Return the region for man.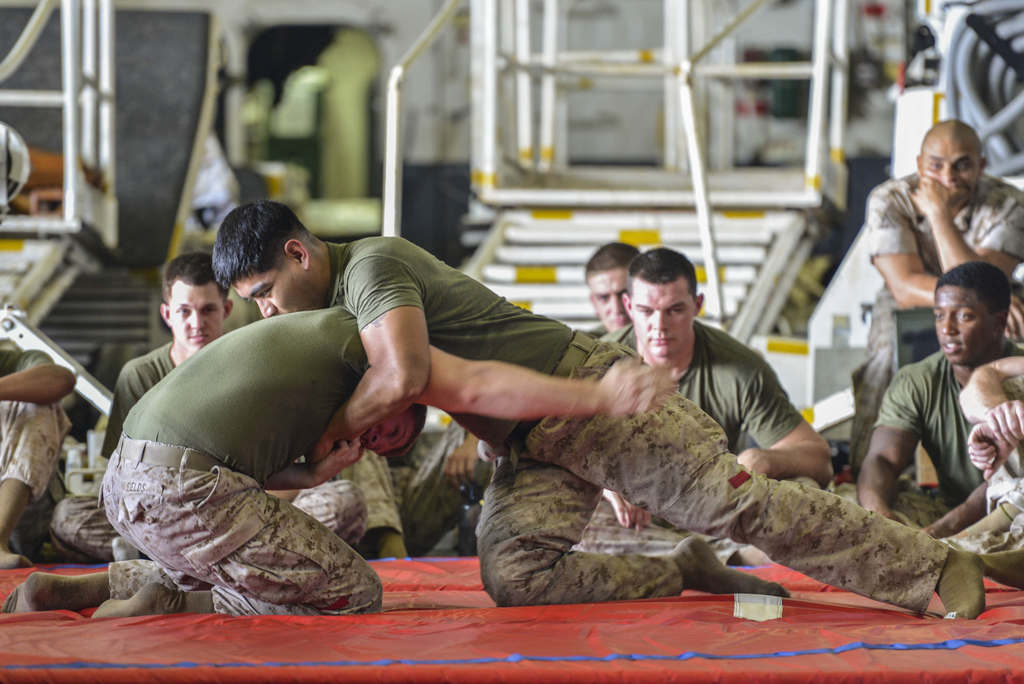
detection(0, 307, 681, 623).
